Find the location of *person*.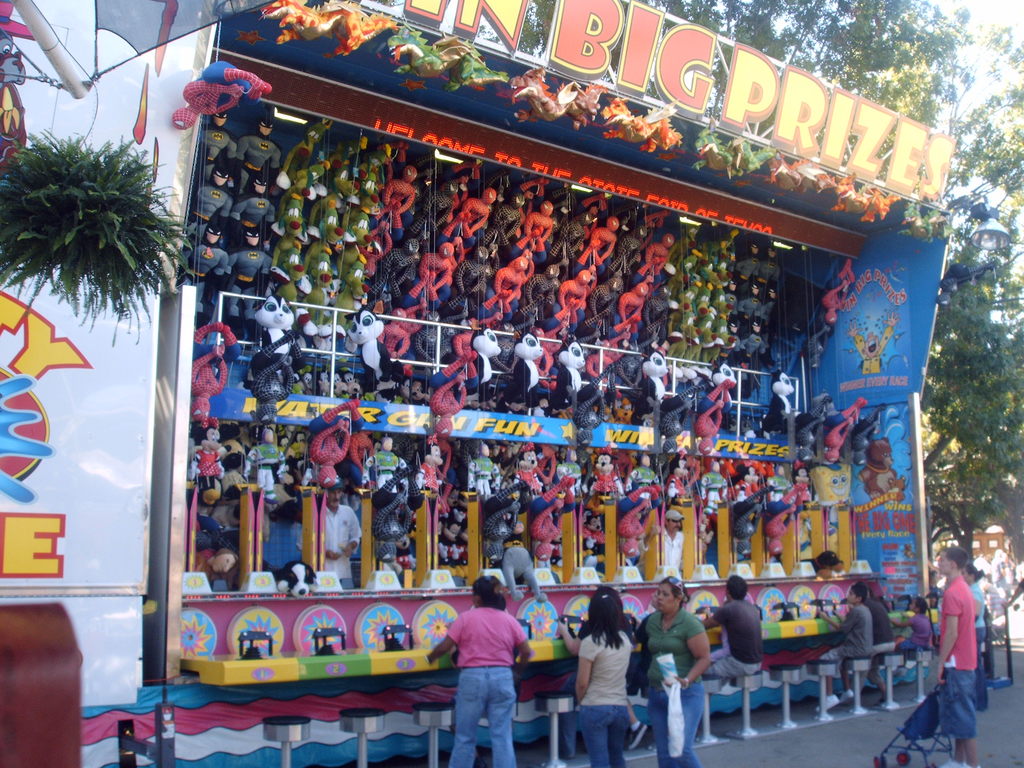
Location: select_region(638, 576, 712, 767).
